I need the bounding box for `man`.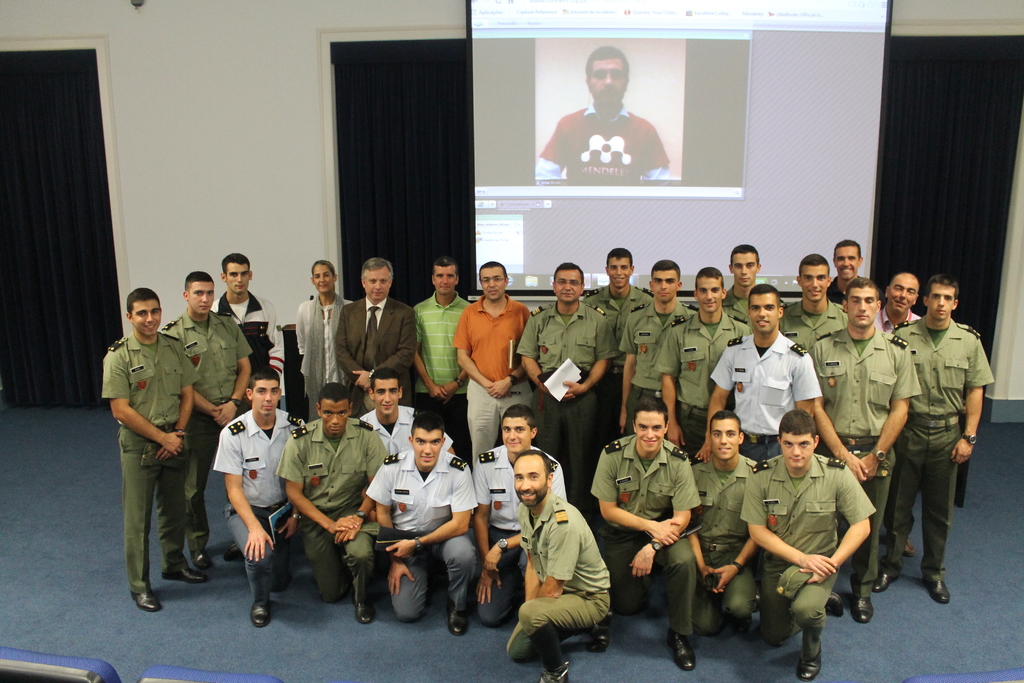
Here it is: x1=590 y1=397 x2=703 y2=671.
